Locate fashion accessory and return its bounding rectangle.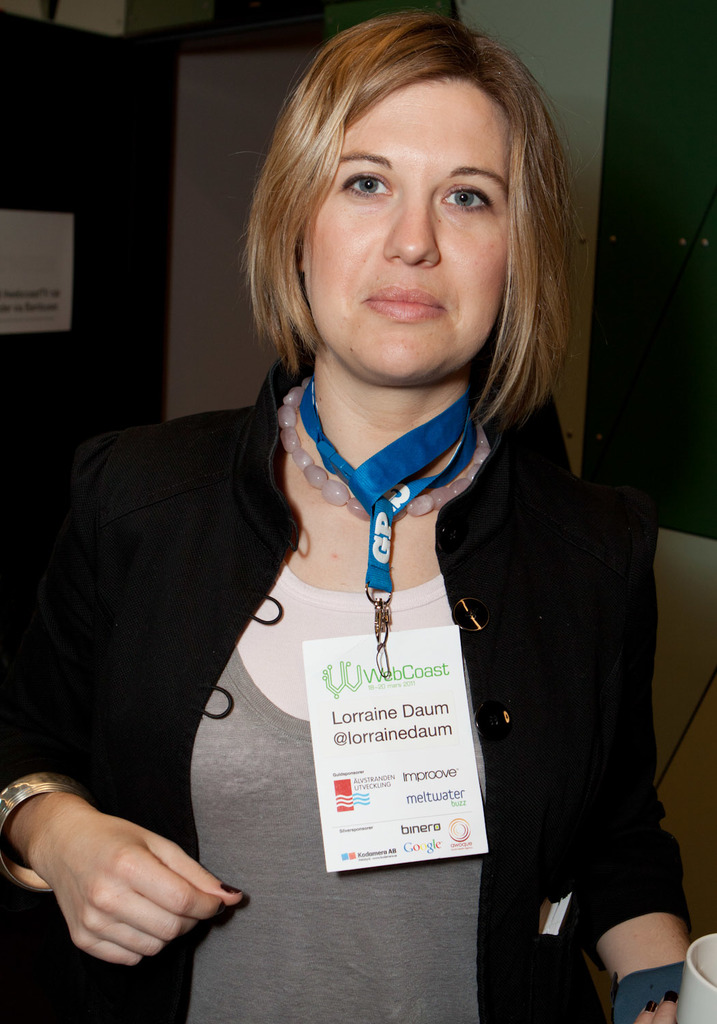
(275, 373, 493, 521).
